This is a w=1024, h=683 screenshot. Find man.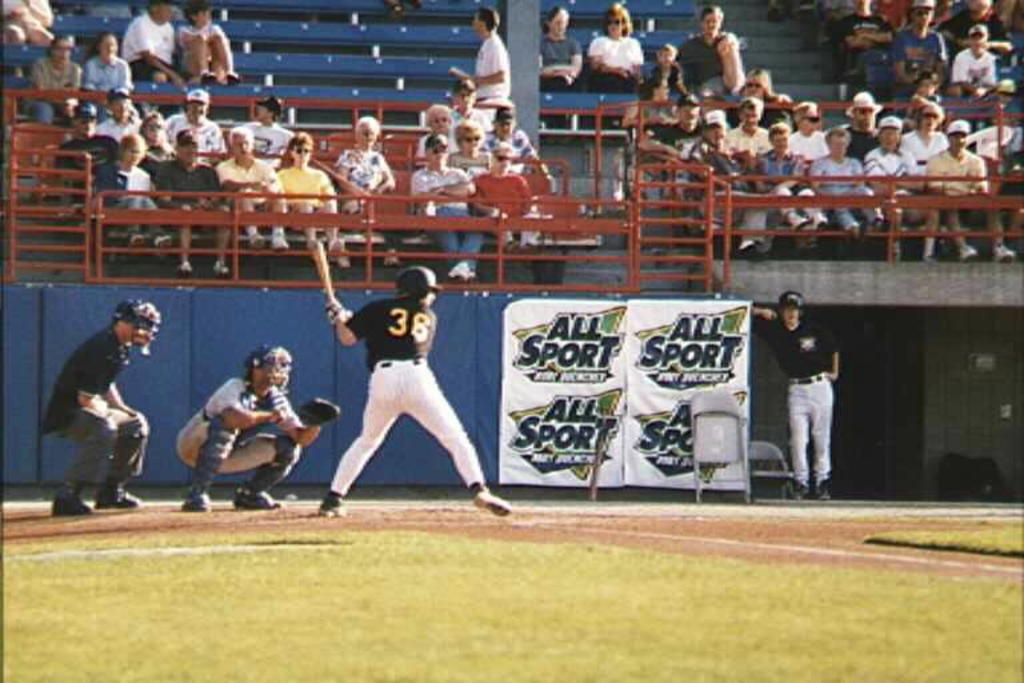
Bounding box: (113, 0, 185, 87).
